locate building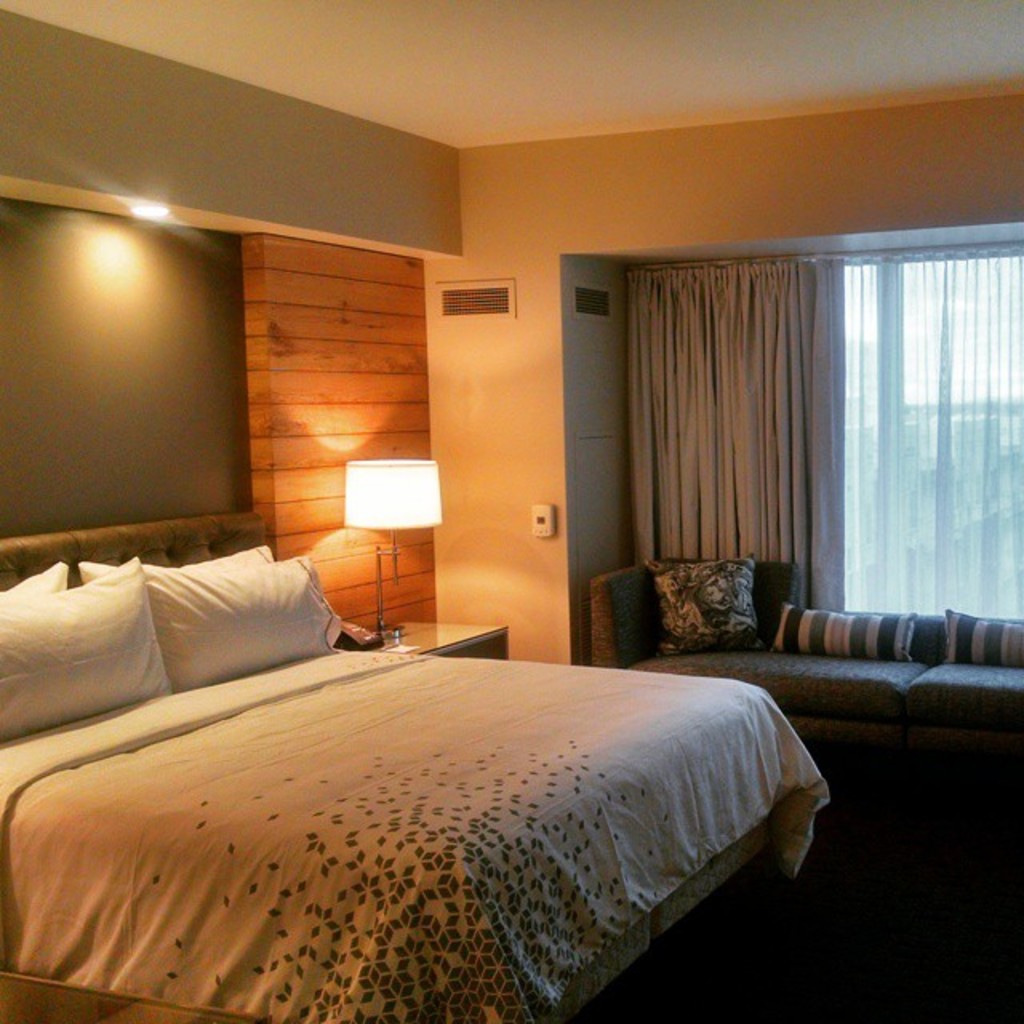
x1=0 y1=0 x2=1022 y2=1022
